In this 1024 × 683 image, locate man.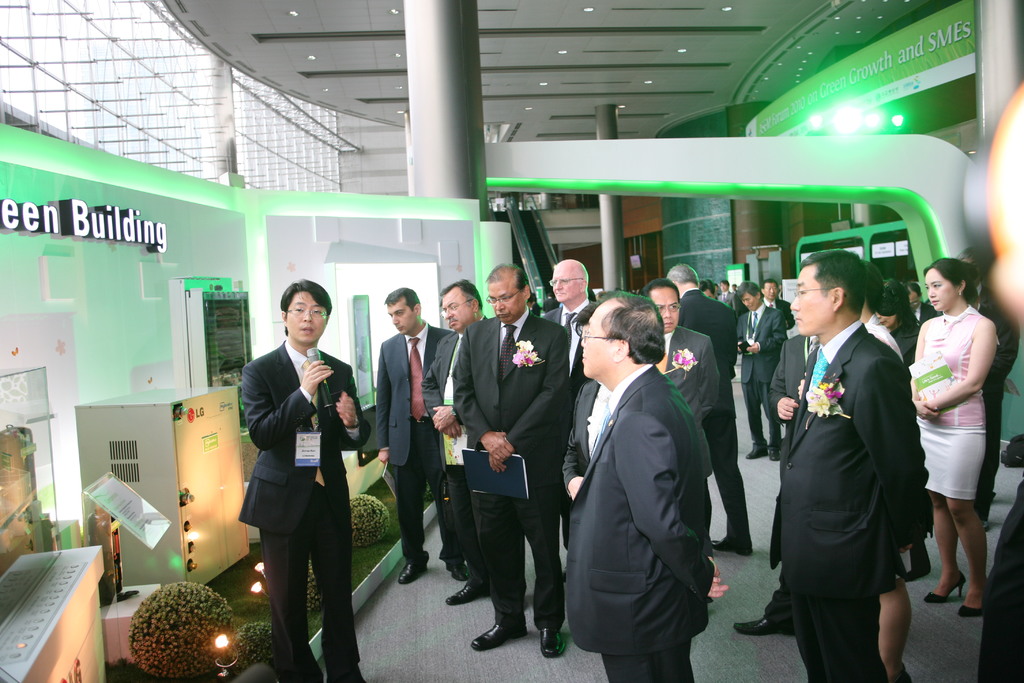
Bounding box: select_region(767, 286, 800, 338).
